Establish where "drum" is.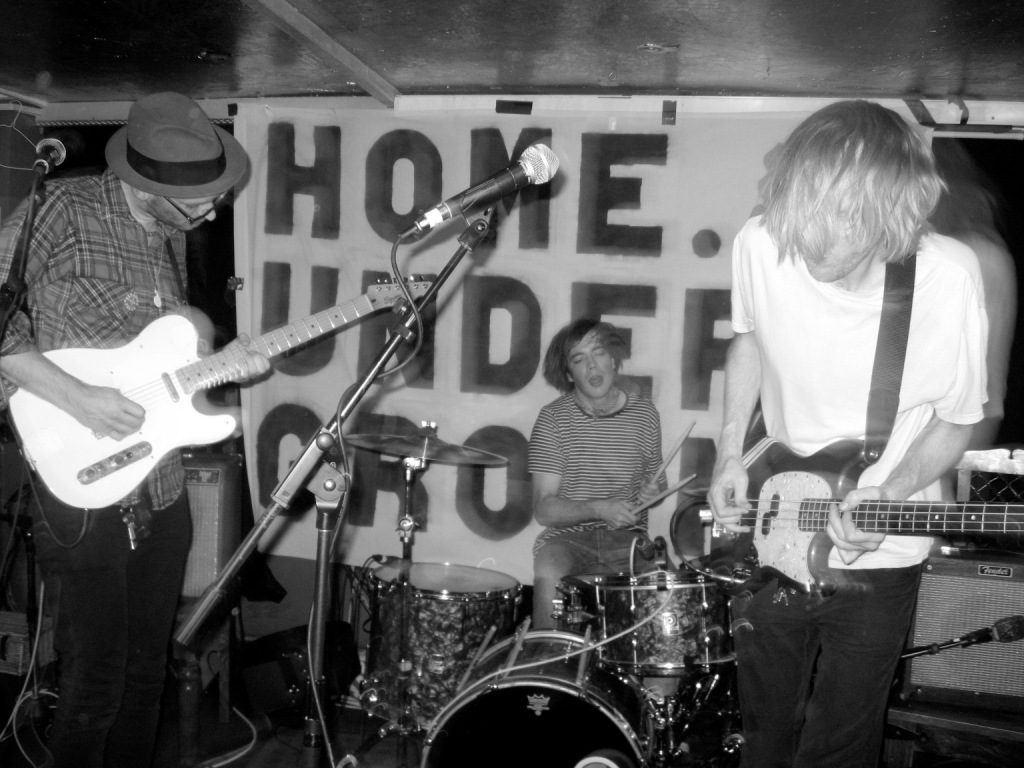
Established at (left=354, top=553, right=554, bottom=734).
